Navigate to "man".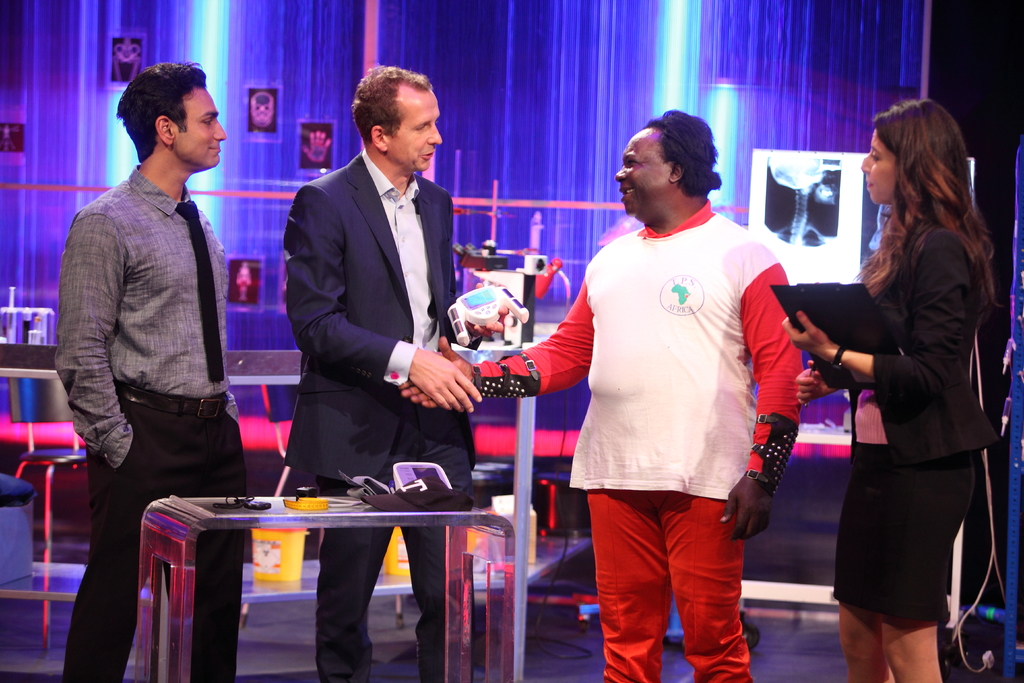
Navigation target: {"x1": 61, "y1": 57, "x2": 237, "y2": 682}.
